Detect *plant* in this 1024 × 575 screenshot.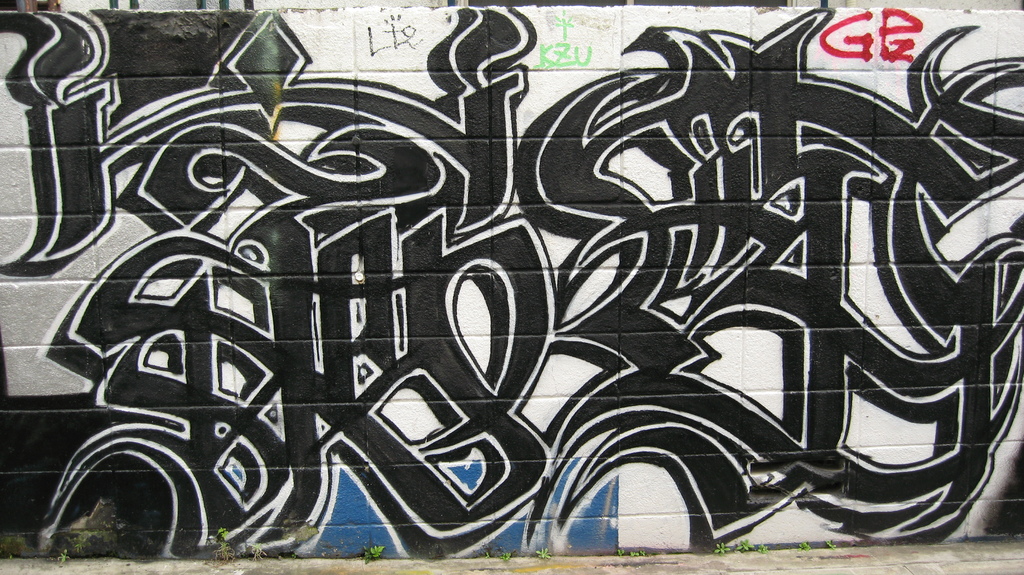
Detection: box(628, 547, 642, 560).
